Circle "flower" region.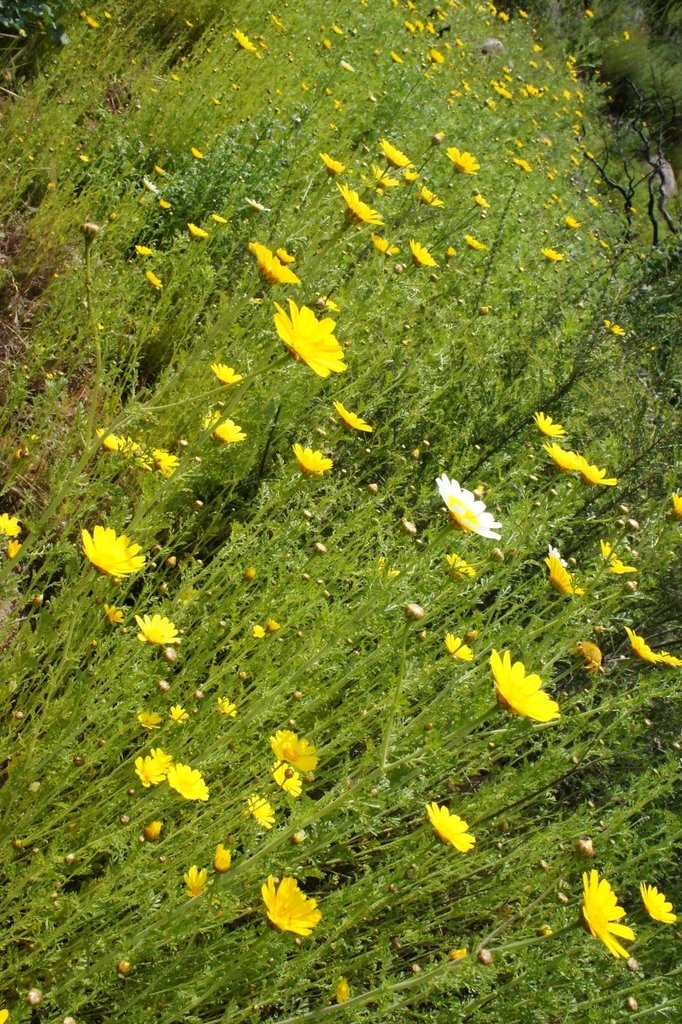
Region: region(337, 181, 384, 230).
